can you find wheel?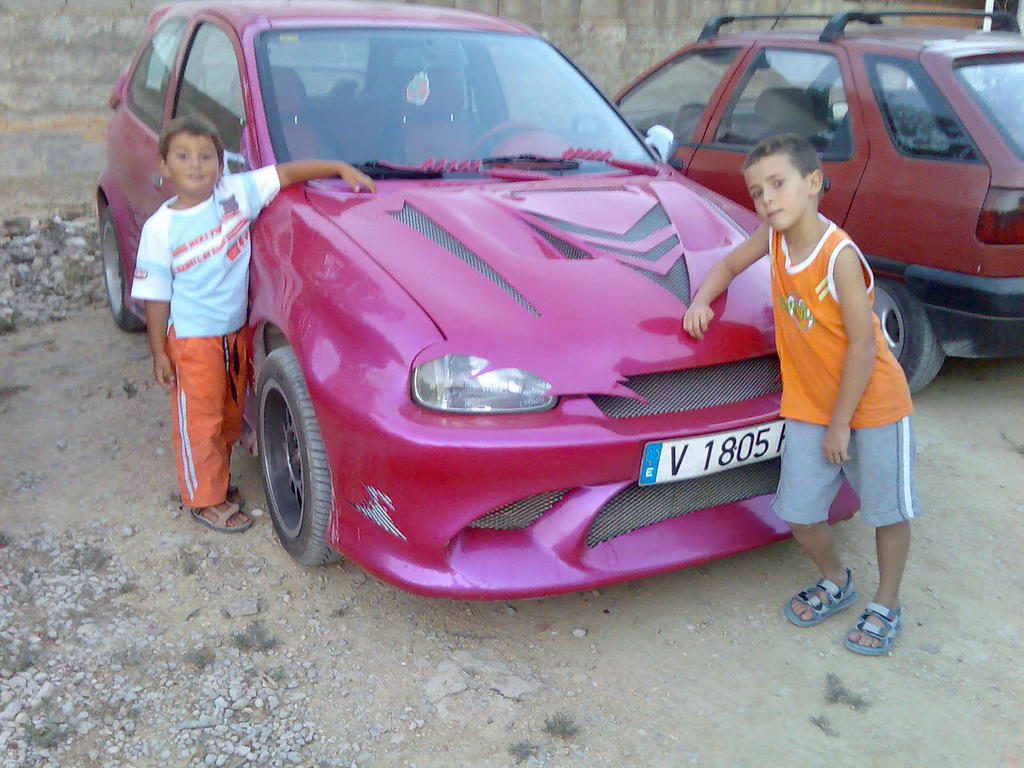
Yes, bounding box: 876:288:940:390.
